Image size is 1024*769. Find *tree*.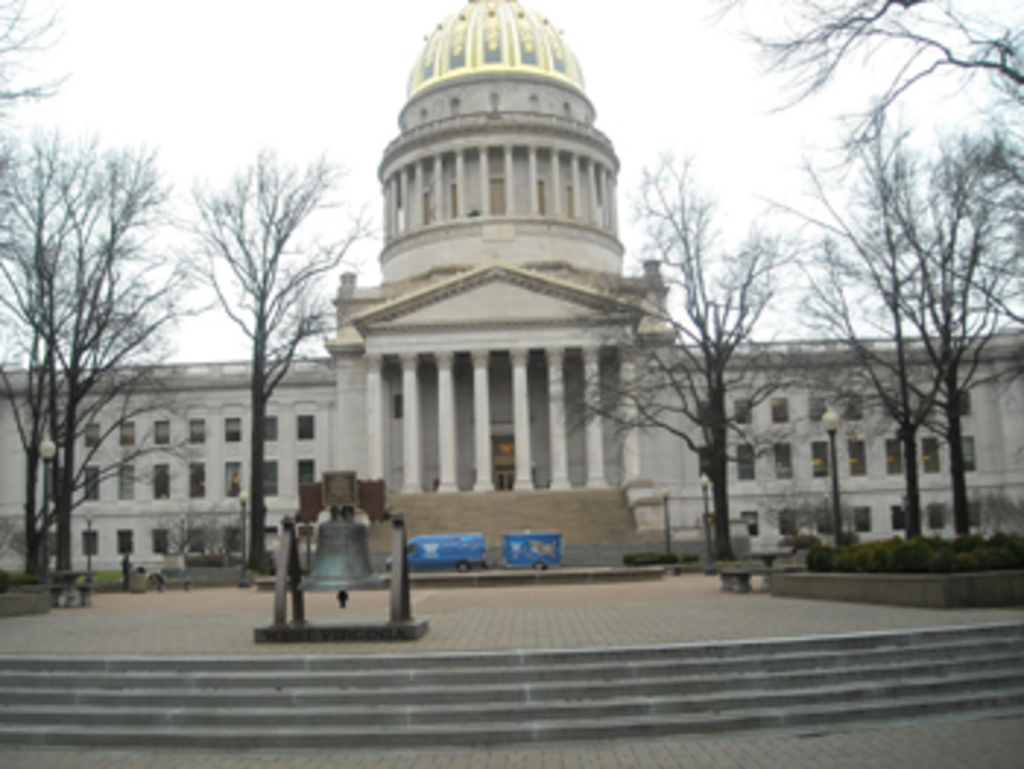
l=143, t=146, r=386, b=585.
